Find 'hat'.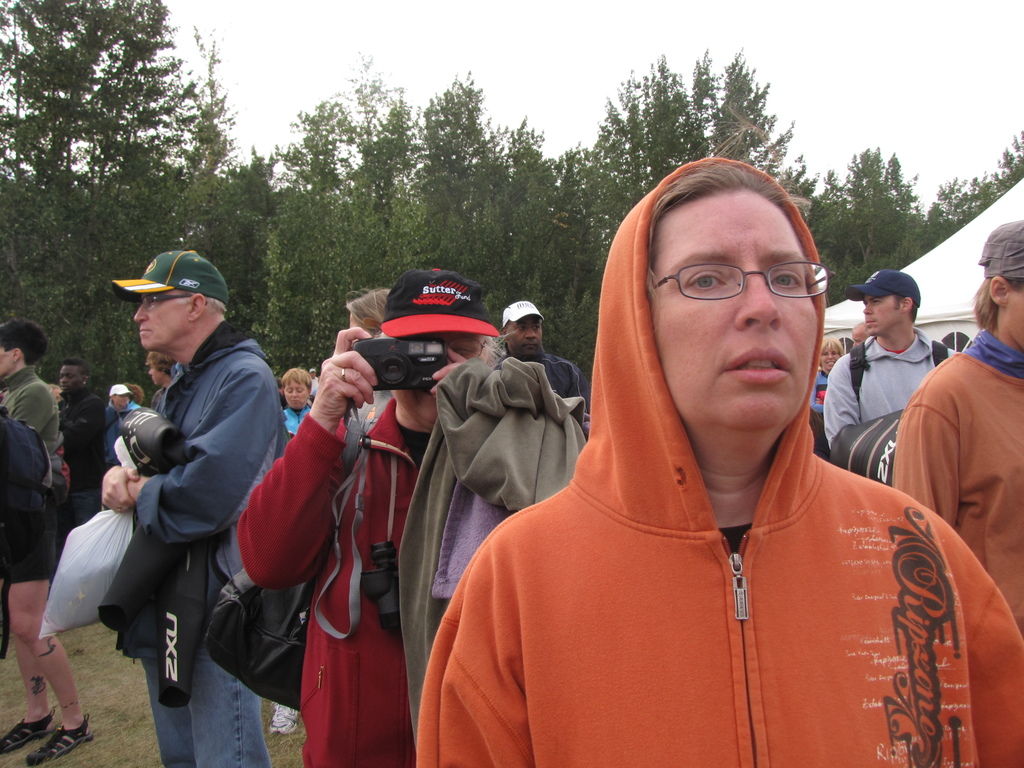
<region>113, 246, 228, 308</region>.
